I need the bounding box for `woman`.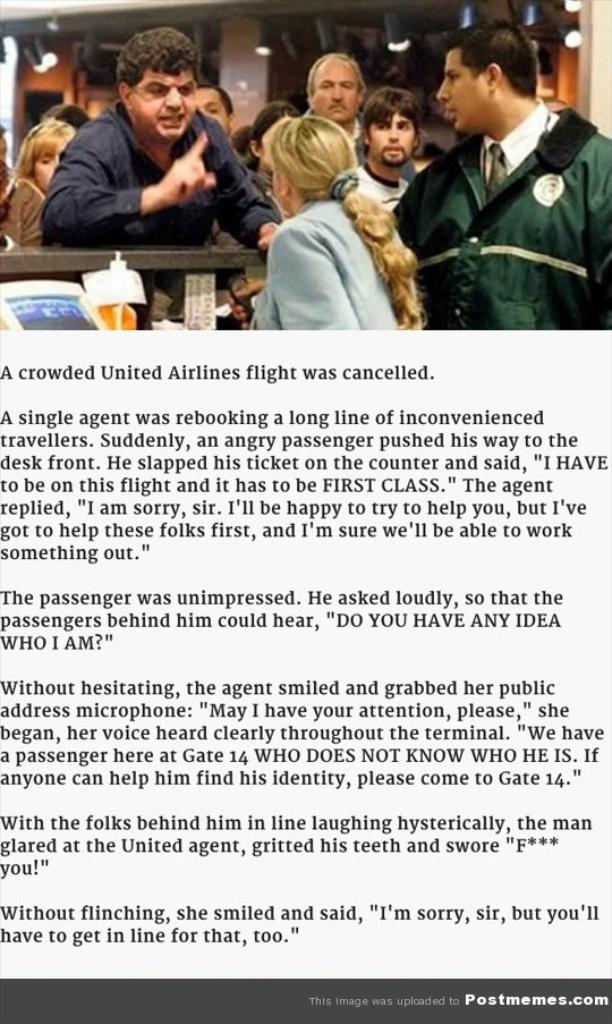
Here it is: <bbox>0, 112, 57, 248</bbox>.
